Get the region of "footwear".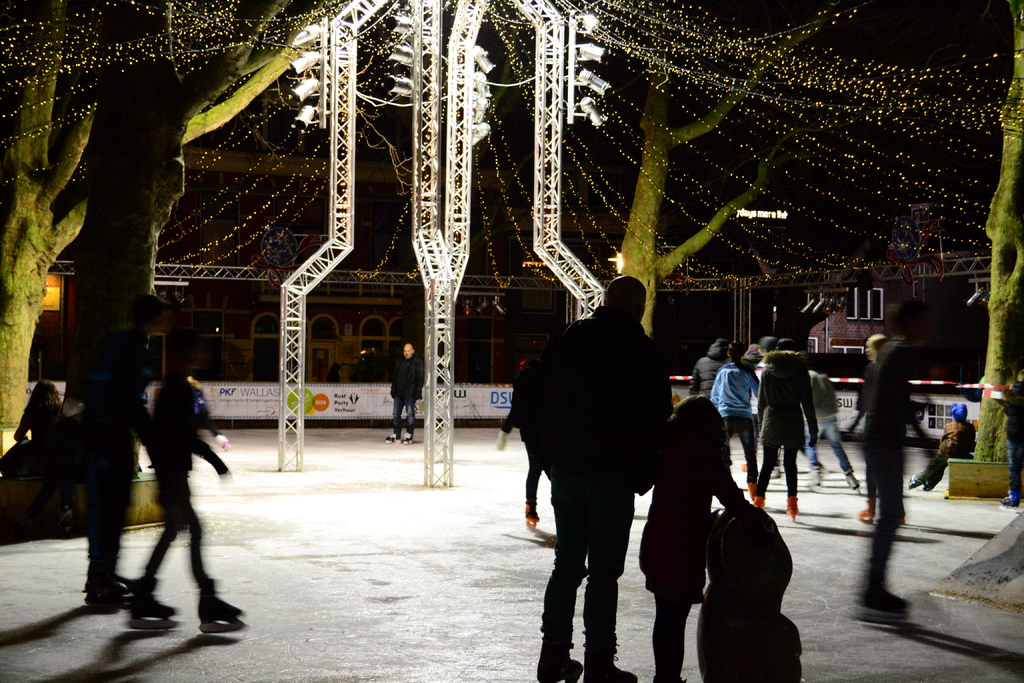
{"x1": 584, "y1": 624, "x2": 634, "y2": 680}.
